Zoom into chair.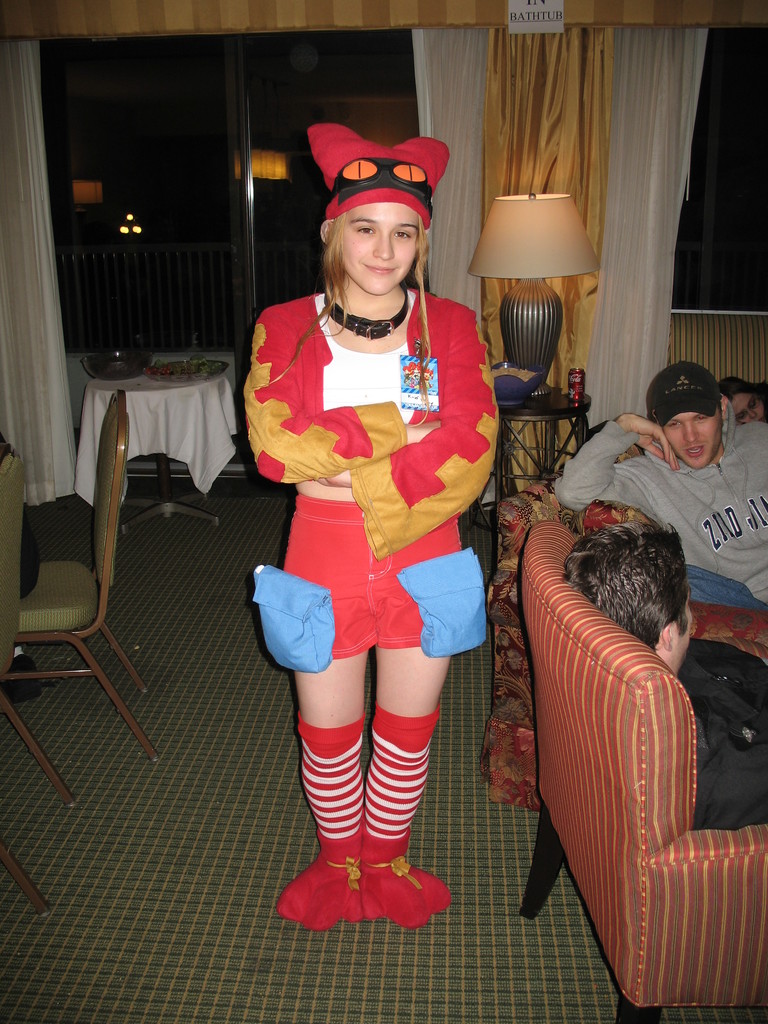
Zoom target: pyautogui.locateOnScreen(520, 520, 767, 1023).
